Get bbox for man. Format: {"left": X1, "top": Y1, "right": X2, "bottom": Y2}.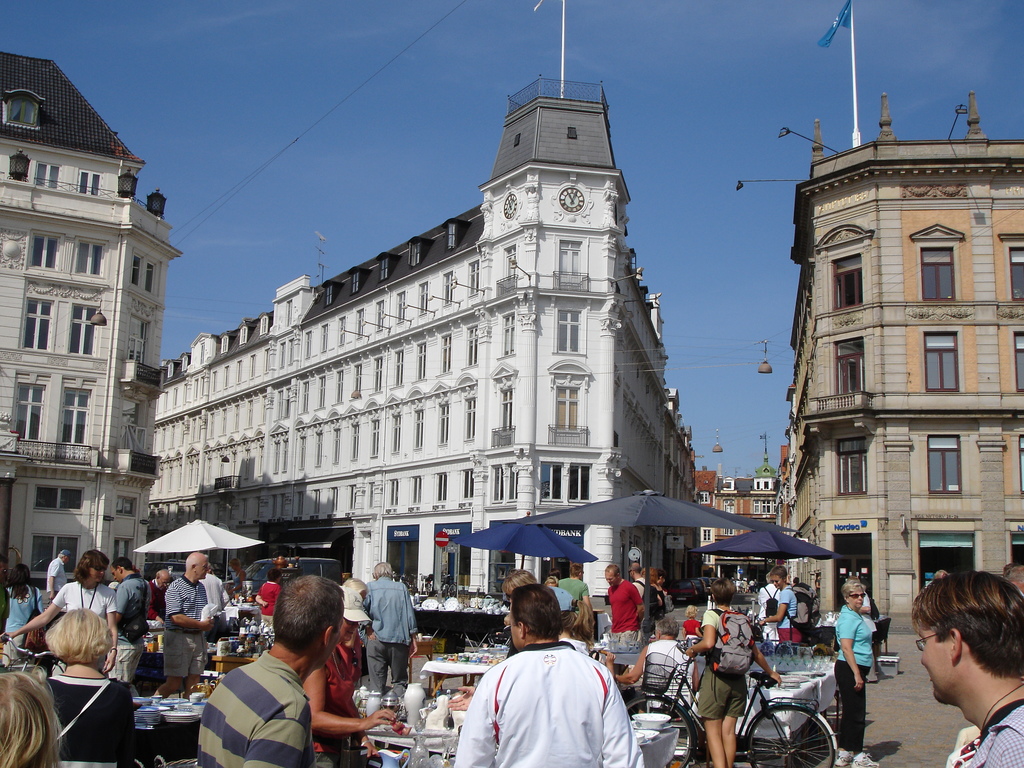
{"left": 456, "top": 609, "right": 630, "bottom": 767}.
